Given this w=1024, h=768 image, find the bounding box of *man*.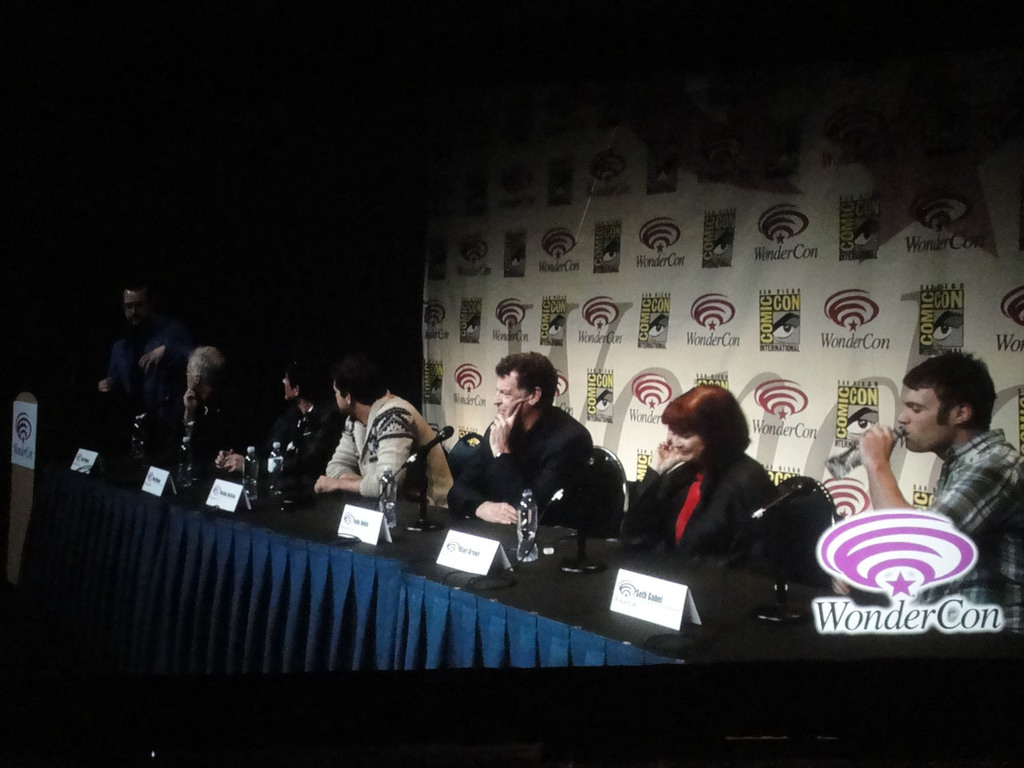
316:356:453:508.
